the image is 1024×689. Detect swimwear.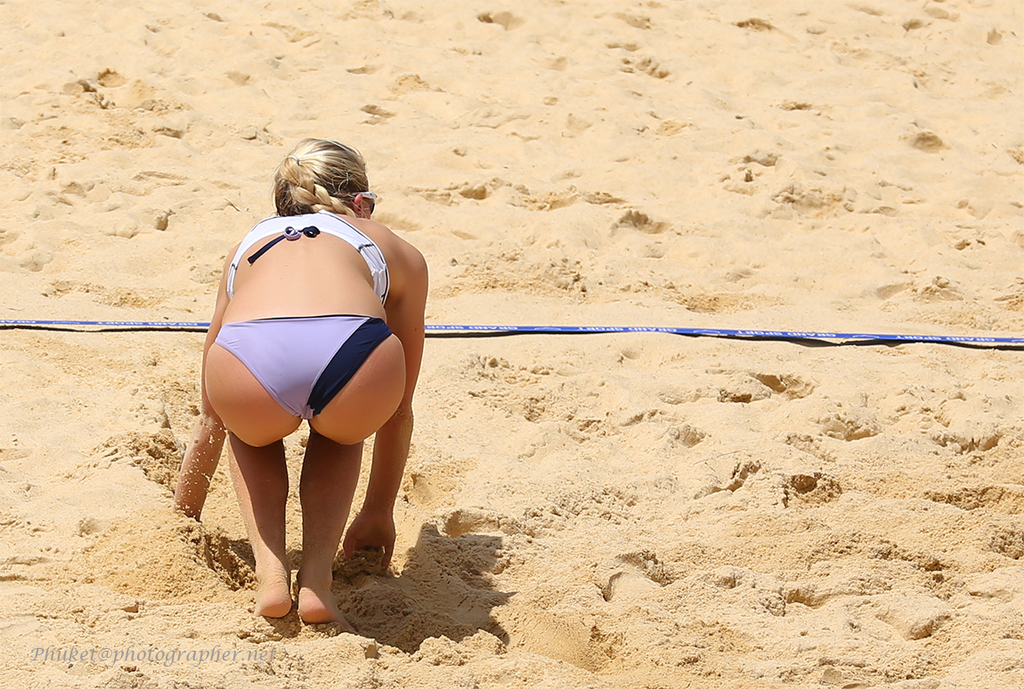
Detection: bbox(215, 318, 394, 418).
